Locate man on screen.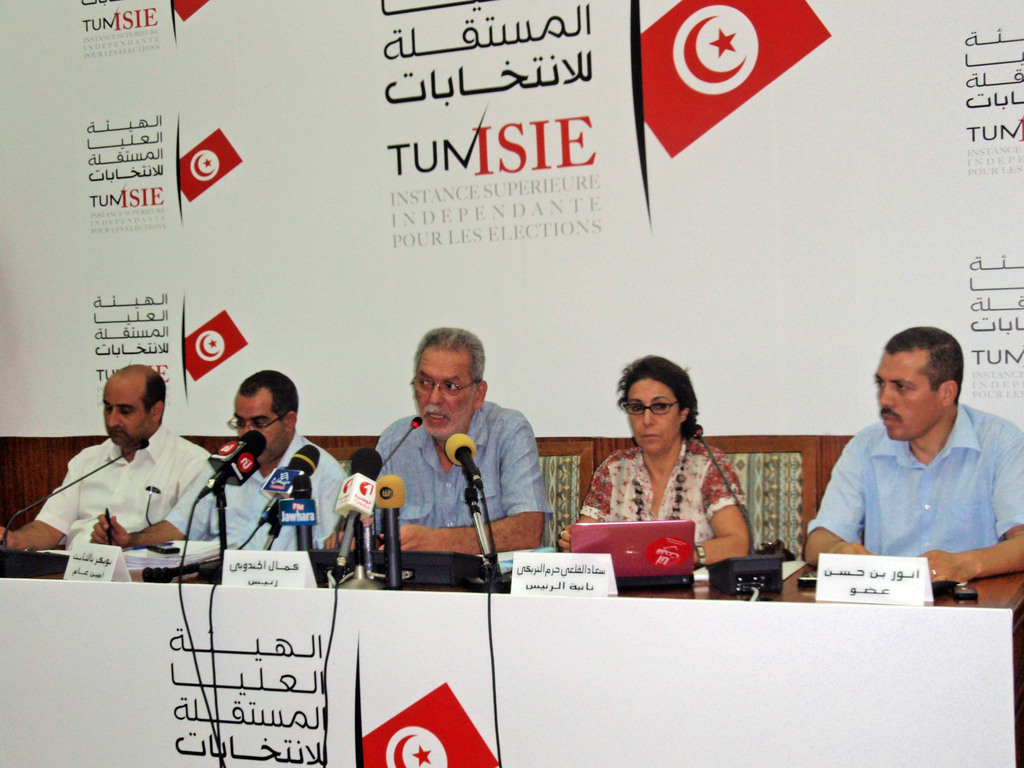
On screen at pyautogui.locateOnScreen(1, 369, 218, 545).
